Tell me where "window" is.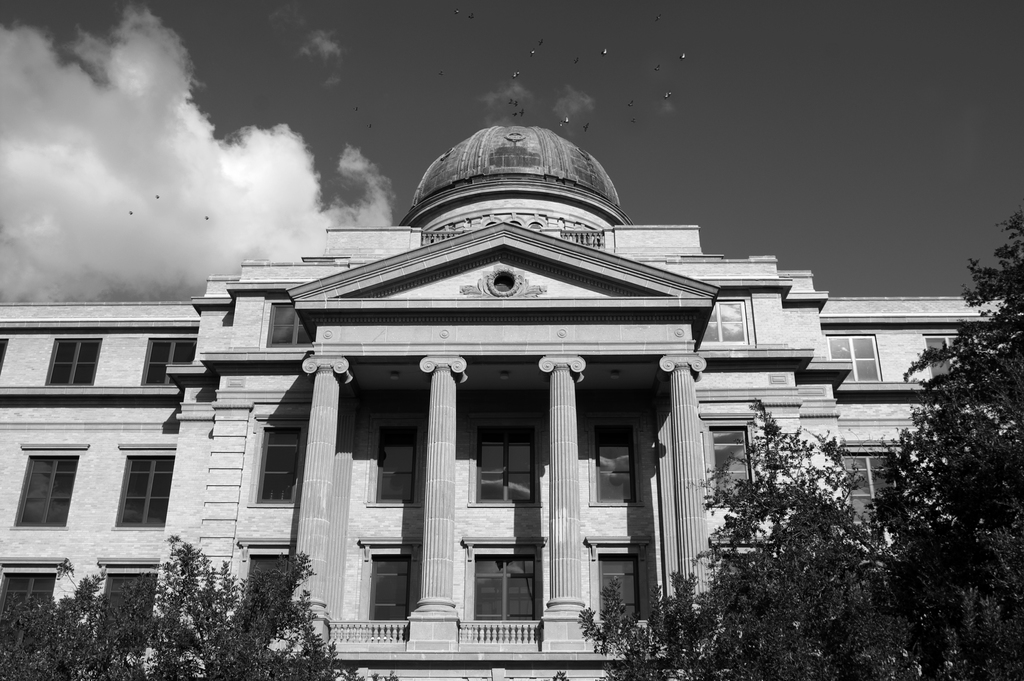
"window" is at [left=262, top=306, right=314, bottom=347].
